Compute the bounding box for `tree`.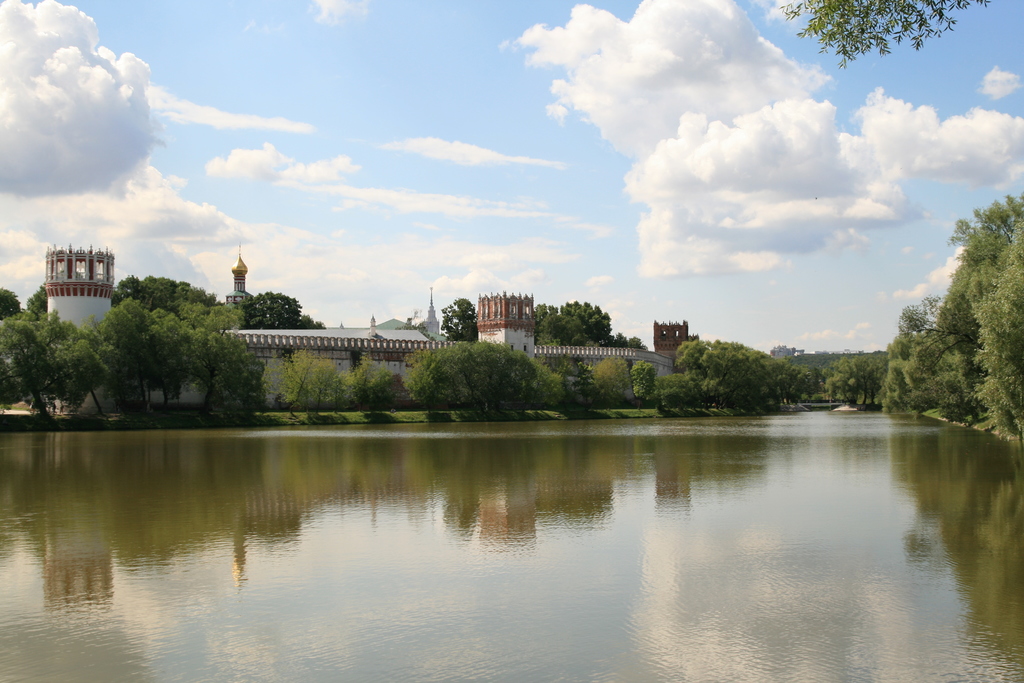
bbox(467, 340, 519, 399).
